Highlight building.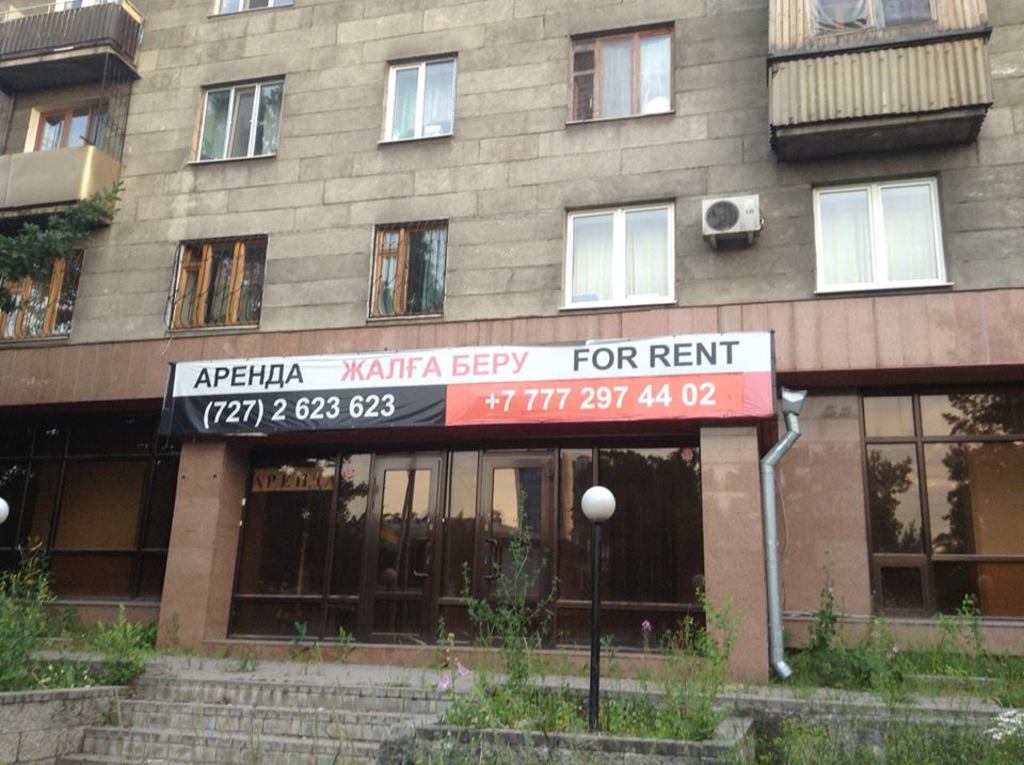
Highlighted region: Rect(0, 0, 1023, 692).
